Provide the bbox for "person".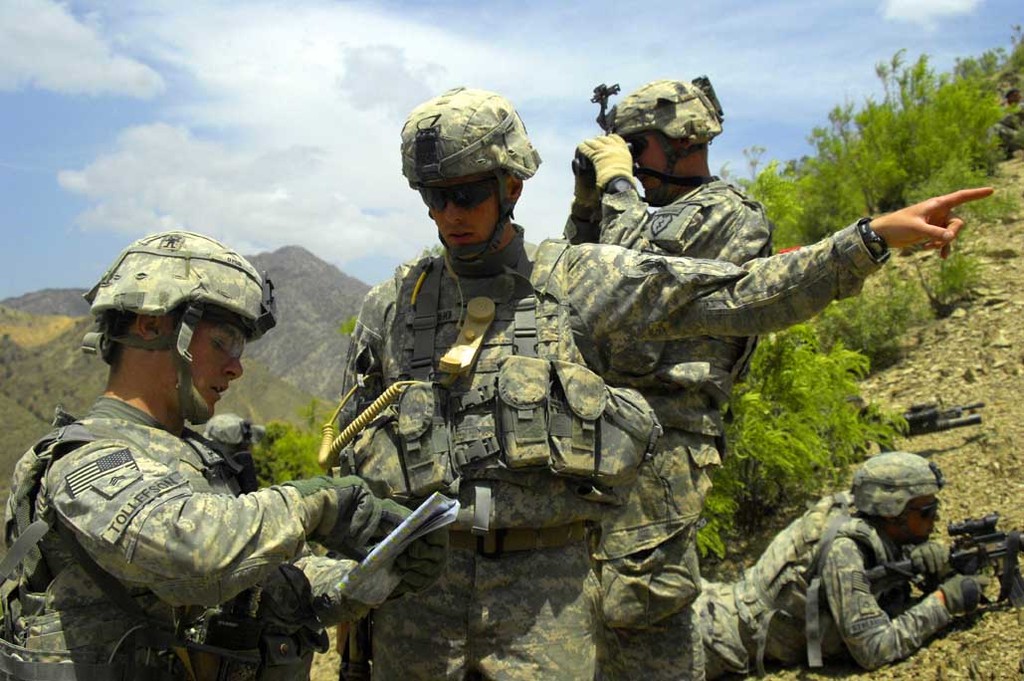
Rect(995, 88, 1023, 151).
